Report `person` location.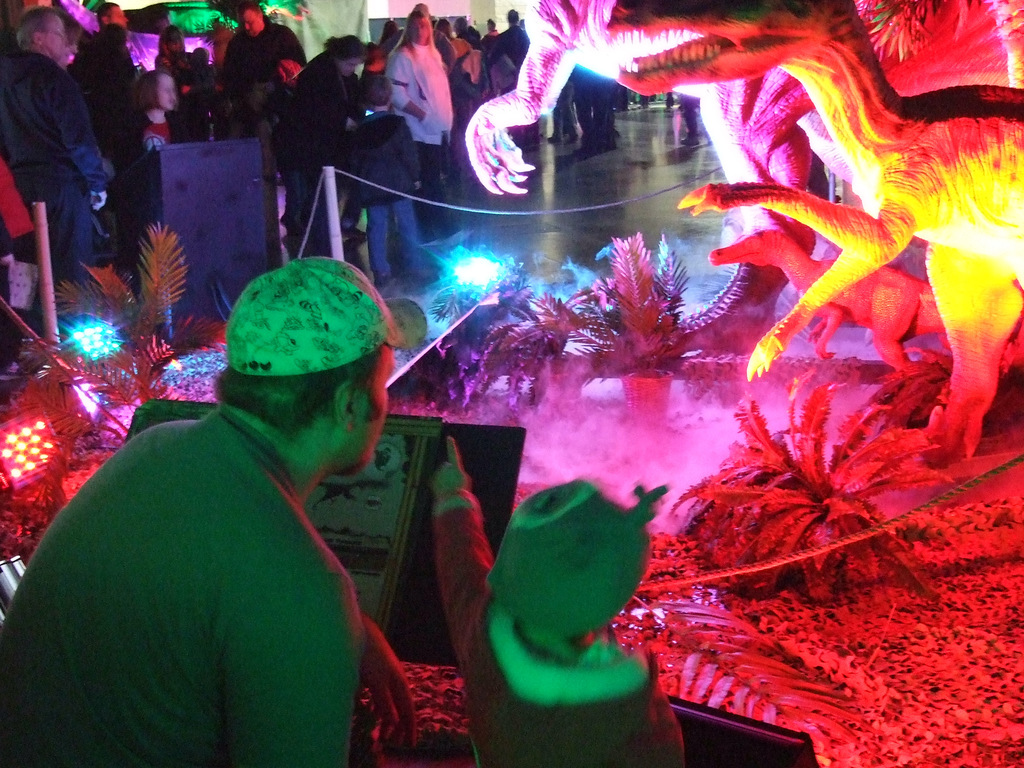
Report: 359,76,444,276.
